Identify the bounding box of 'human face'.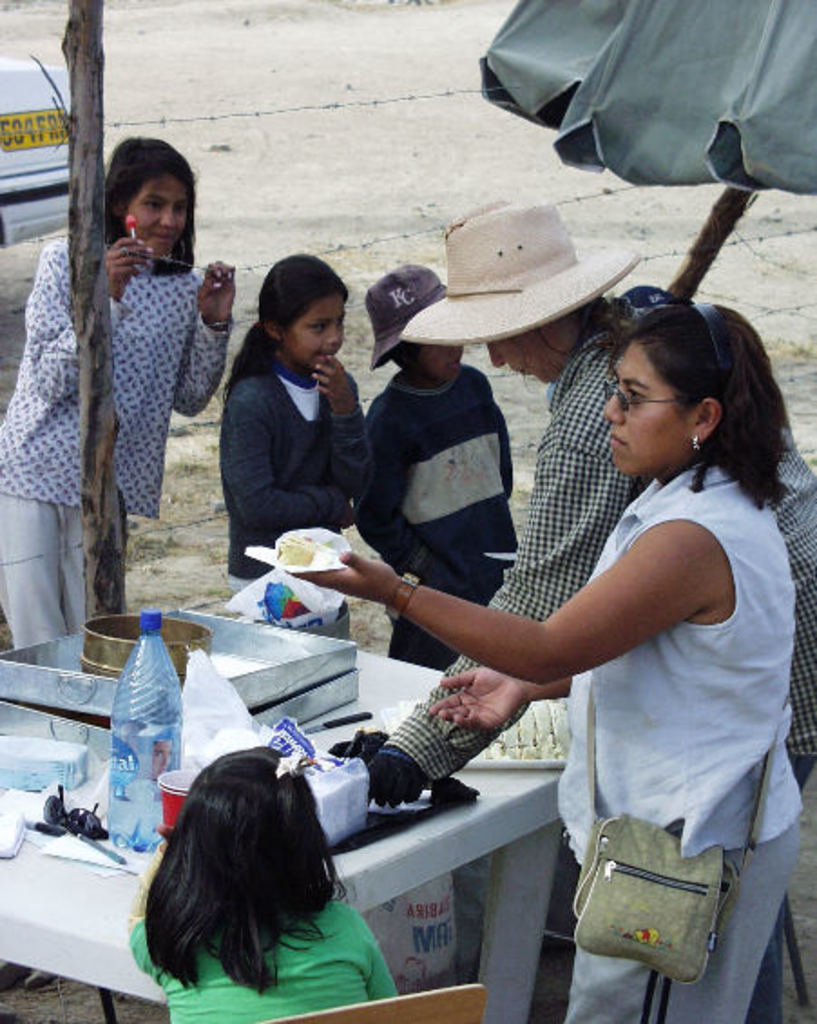
{"left": 127, "top": 179, "right": 188, "bottom": 257}.
